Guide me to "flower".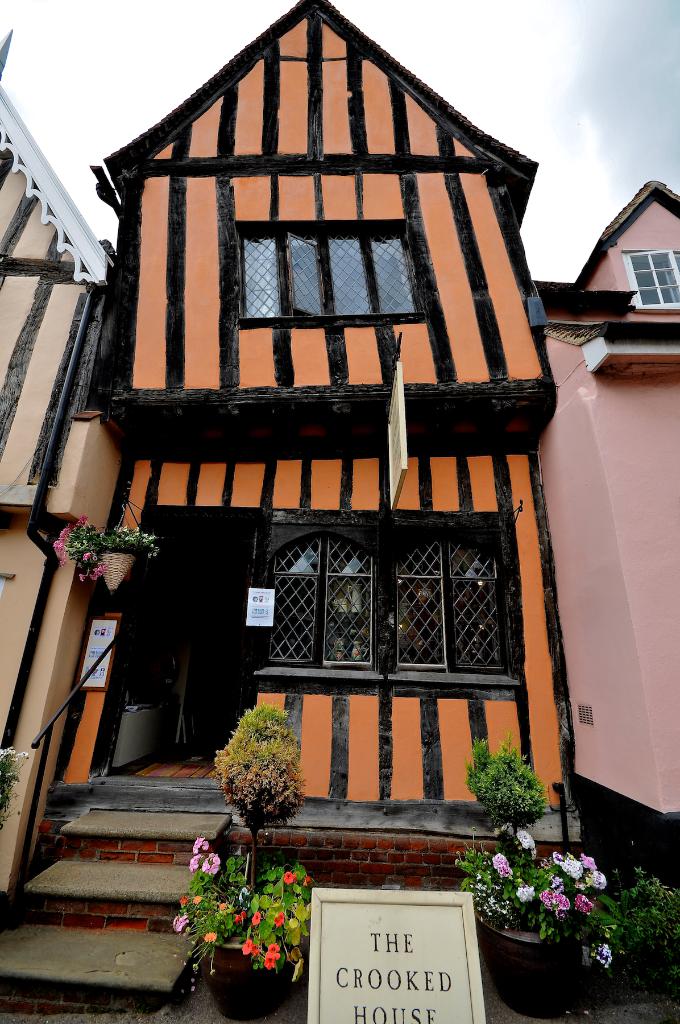
Guidance: [left=240, top=937, right=257, bottom=951].
